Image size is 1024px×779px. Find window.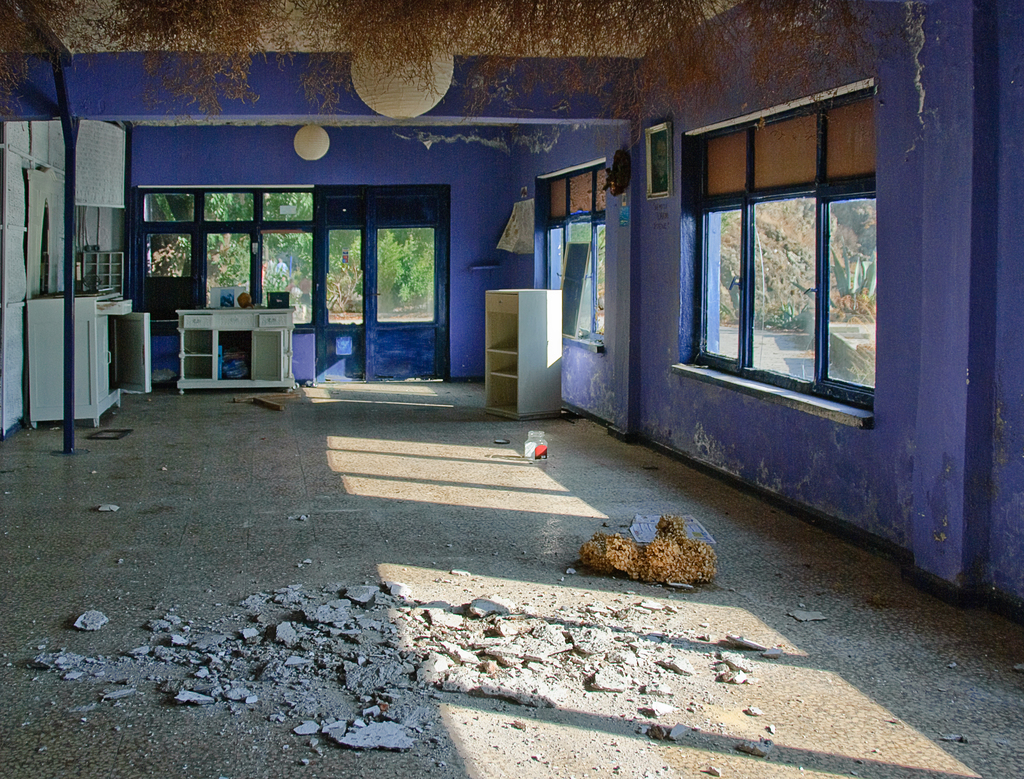
{"left": 541, "top": 164, "right": 609, "bottom": 348}.
